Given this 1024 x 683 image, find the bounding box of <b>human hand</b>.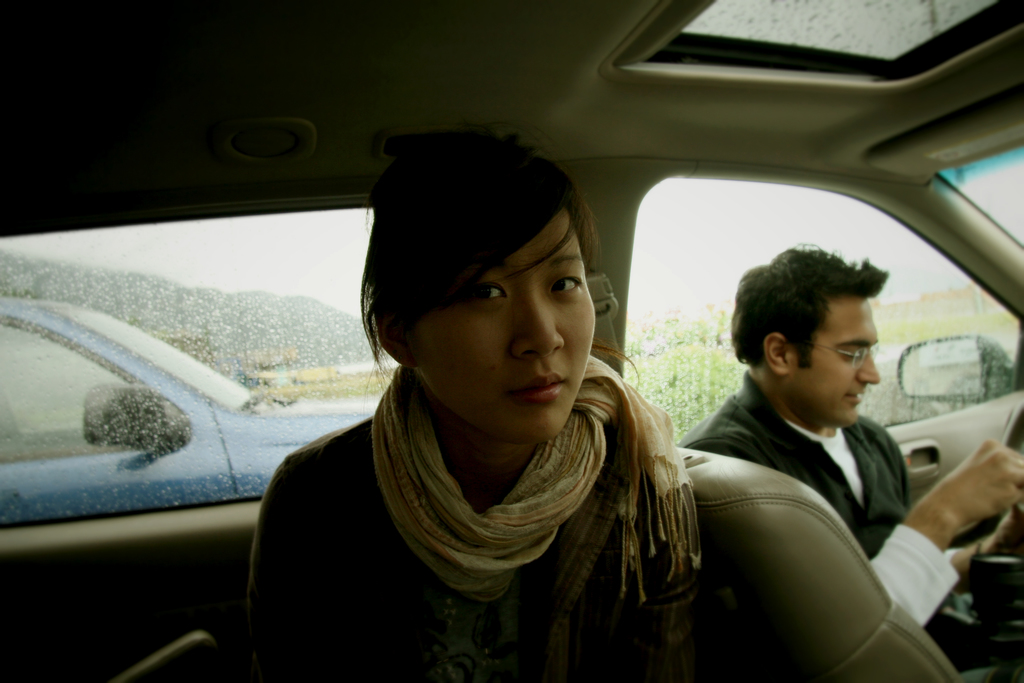
left=904, top=449, right=1023, bottom=576.
